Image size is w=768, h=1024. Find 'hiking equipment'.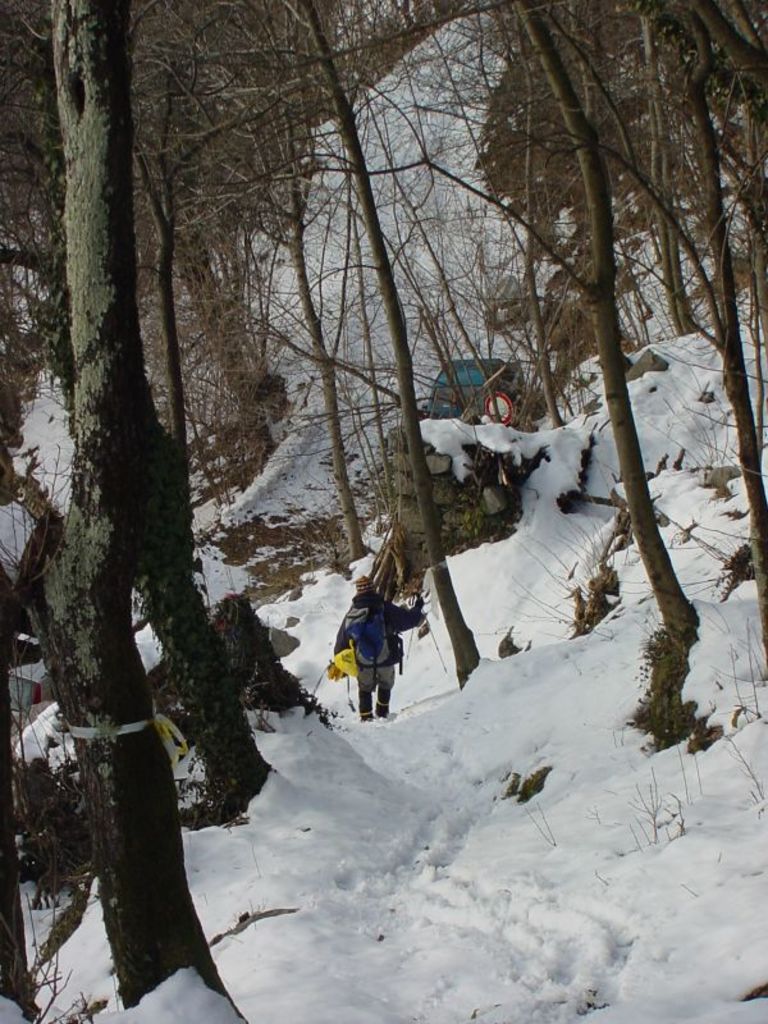
x1=349, y1=591, x2=407, y2=682.
